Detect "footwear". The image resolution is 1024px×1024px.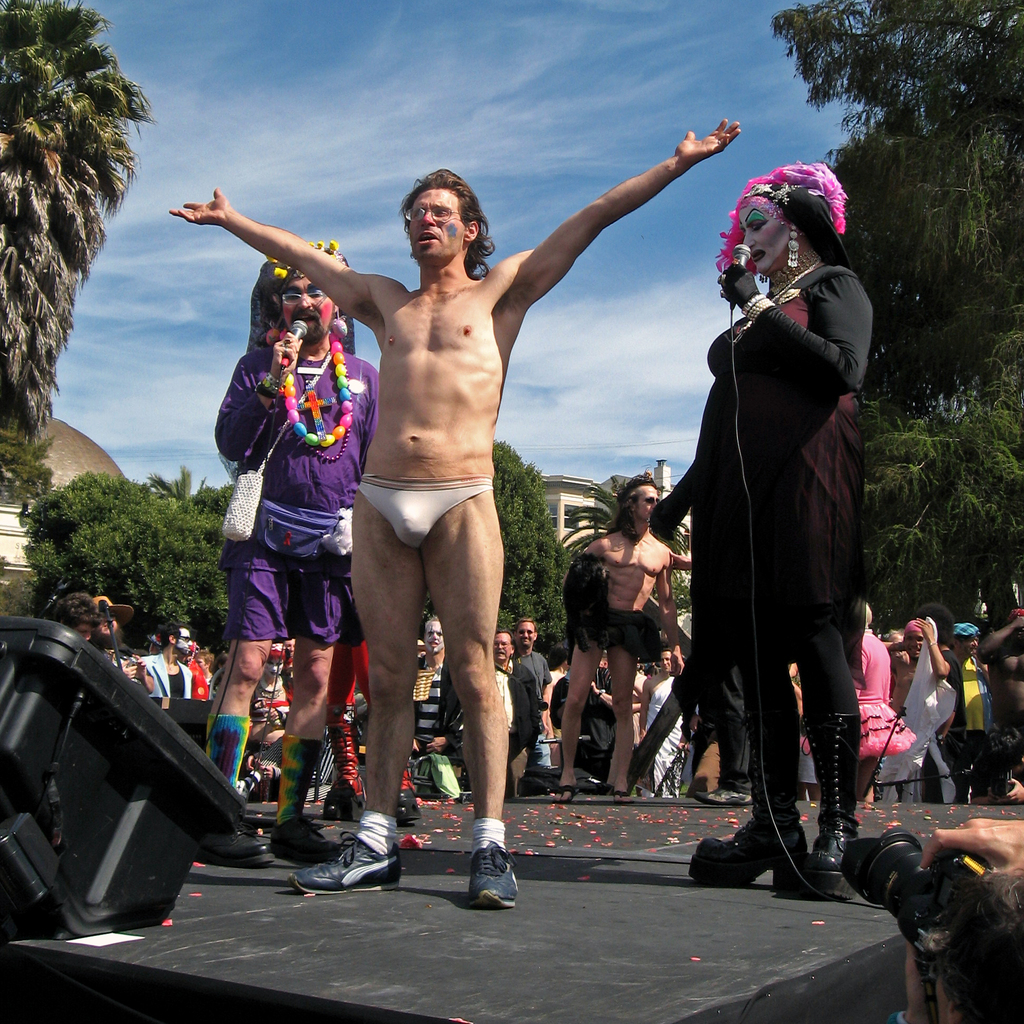
<region>695, 788, 753, 808</region>.
